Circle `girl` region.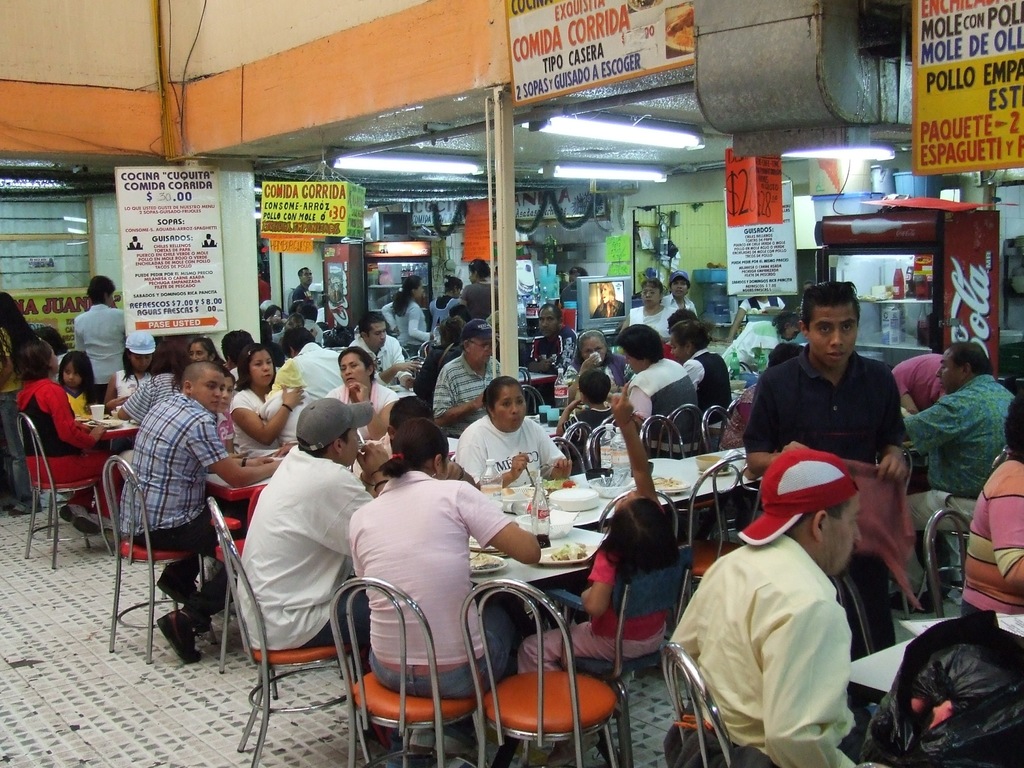
Region: 56:350:101:419.
